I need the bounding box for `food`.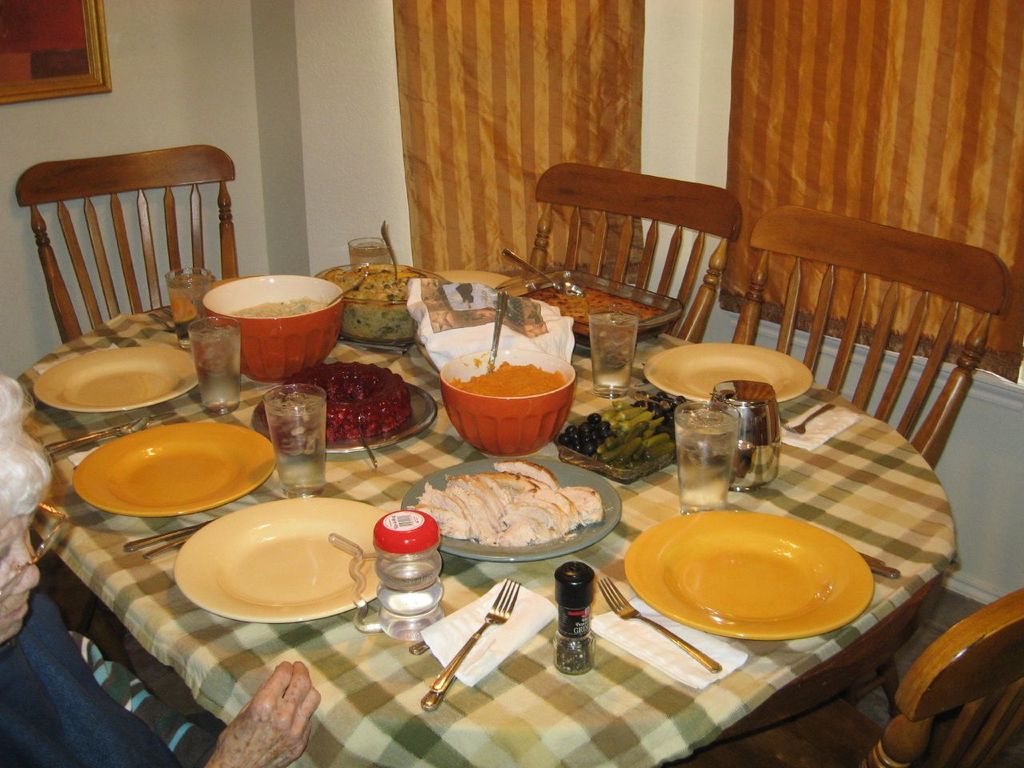
Here it is: <box>513,282,669,337</box>.
